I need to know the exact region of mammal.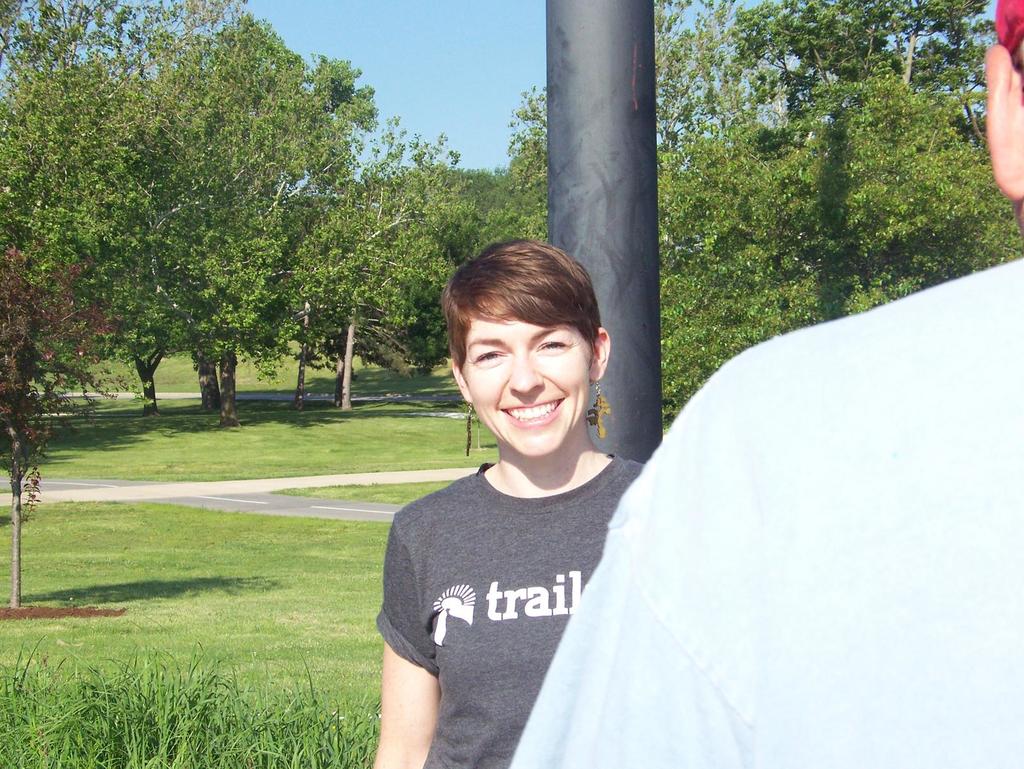
Region: detection(502, 0, 1023, 768).
